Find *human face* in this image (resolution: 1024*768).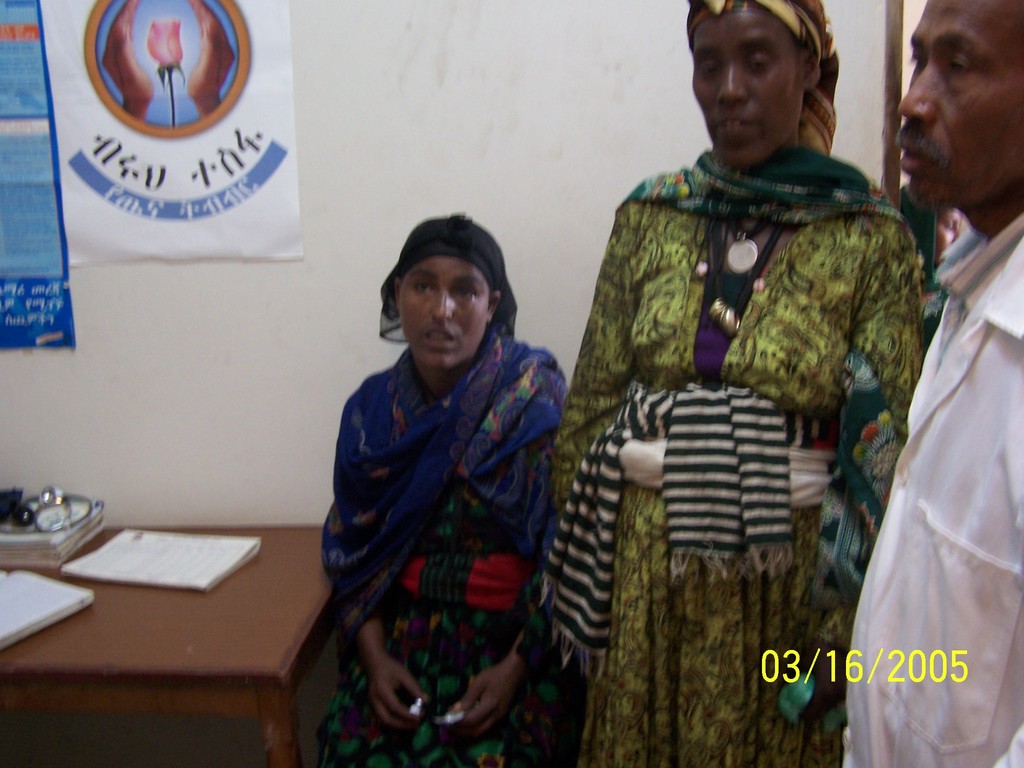
397:257:492:372.
